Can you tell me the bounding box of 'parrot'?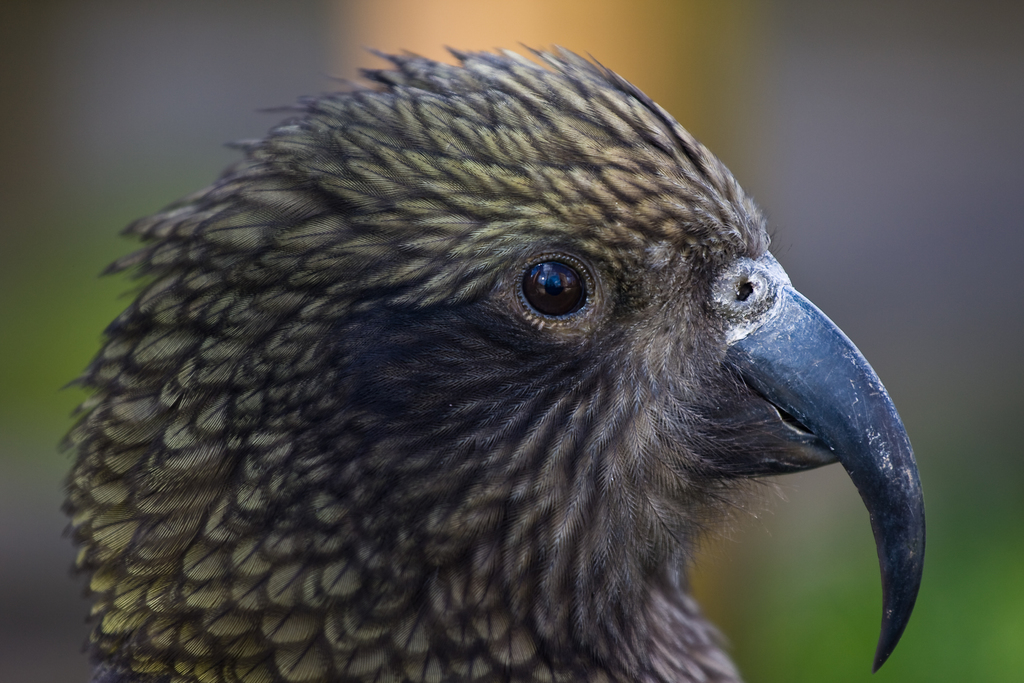
bbox=[51, 26, 932, 682].
